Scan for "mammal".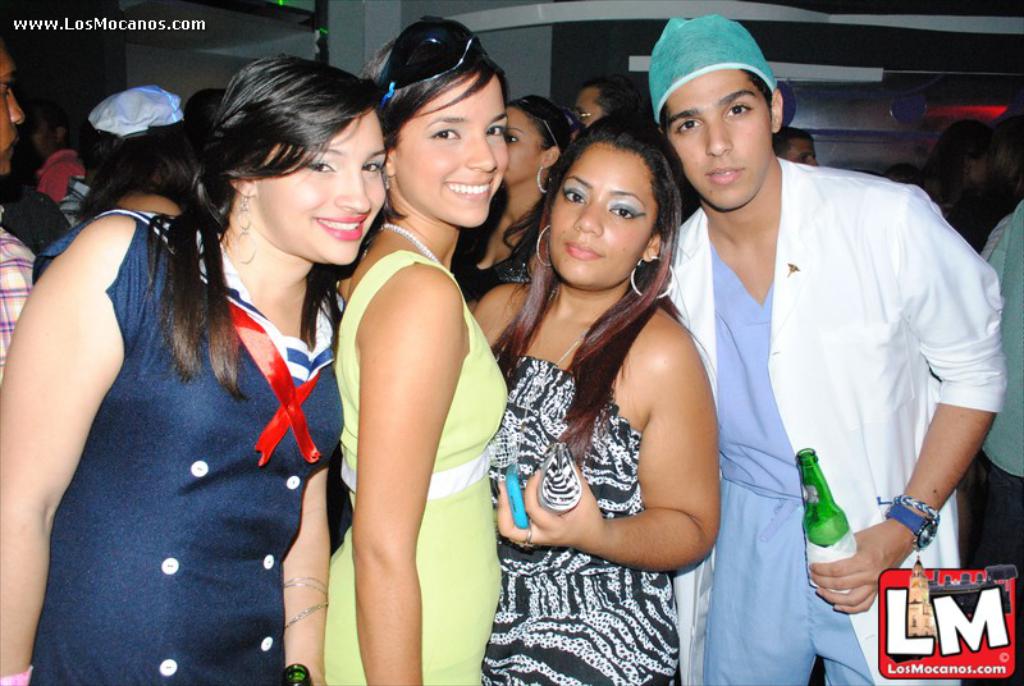
Scan result: left=978, top=187, right=1023, bottom=585.
